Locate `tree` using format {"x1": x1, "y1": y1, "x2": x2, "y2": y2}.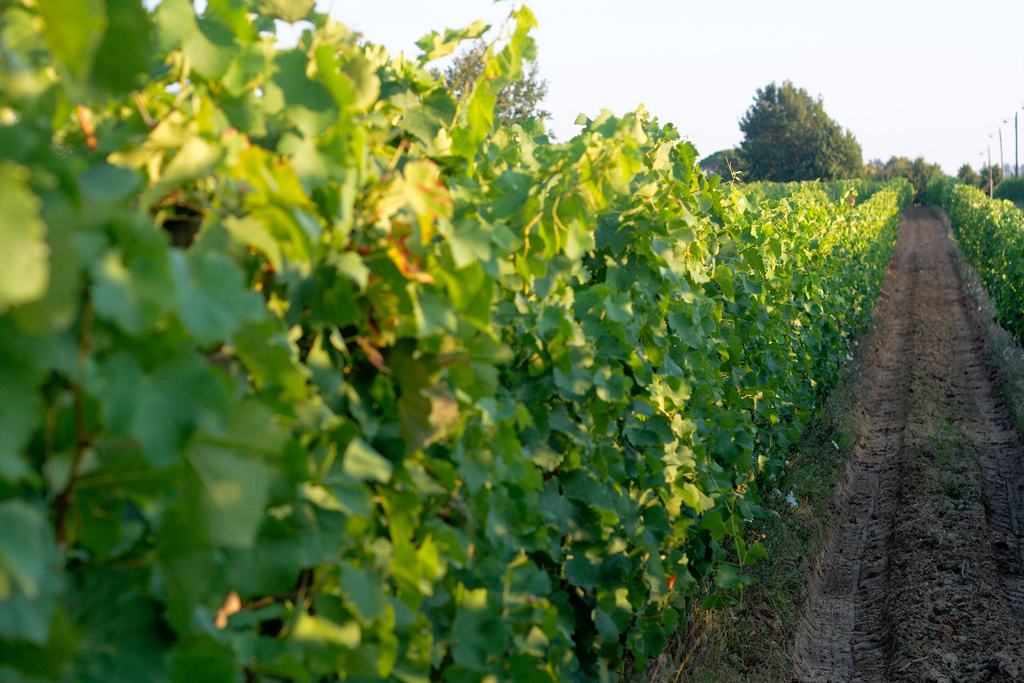
{"x1": 914, "y1": 155, "x2": 929, "y2": 192}.
